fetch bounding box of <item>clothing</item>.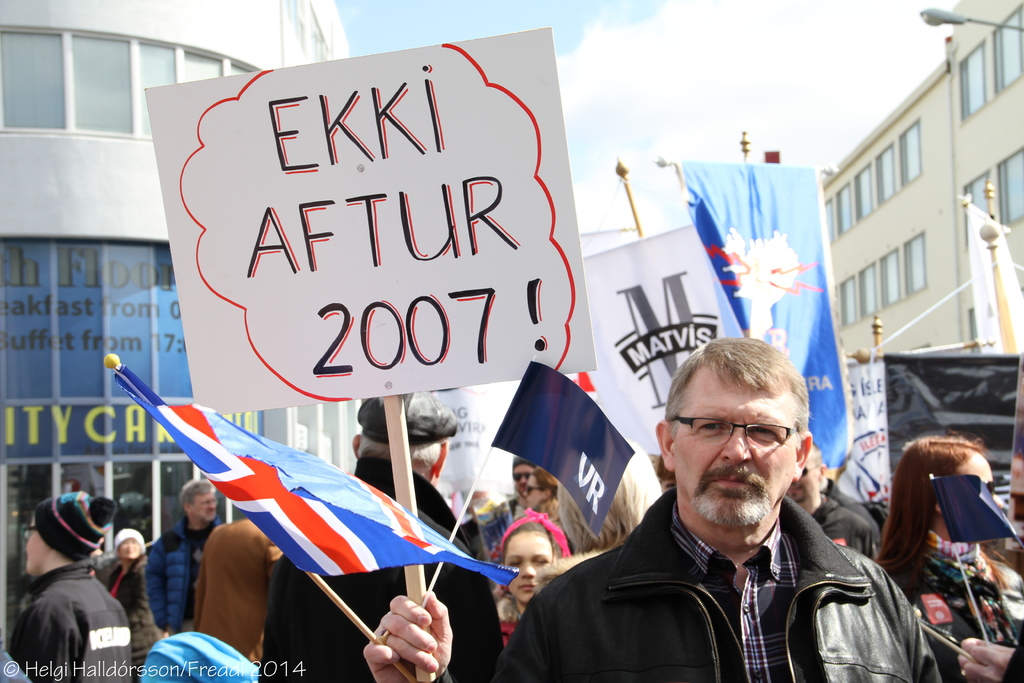
Bbox: box(492, 582, 521, 643).
